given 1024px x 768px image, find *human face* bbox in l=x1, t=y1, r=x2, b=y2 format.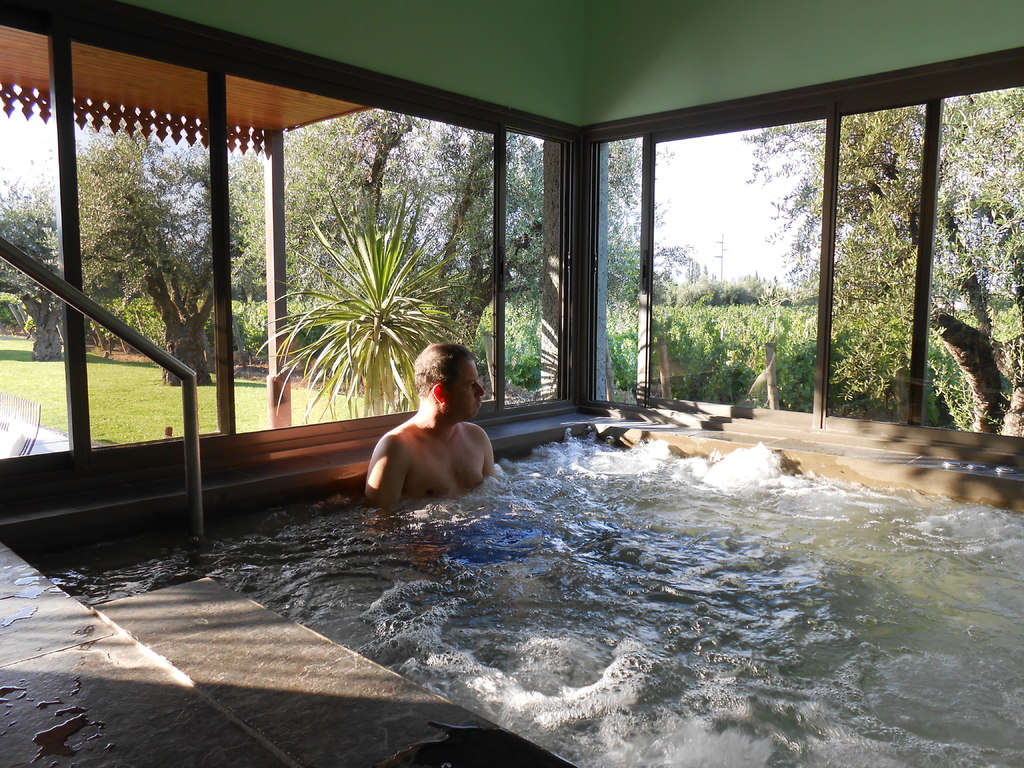
l=449, t=358, r=485, b=419.
